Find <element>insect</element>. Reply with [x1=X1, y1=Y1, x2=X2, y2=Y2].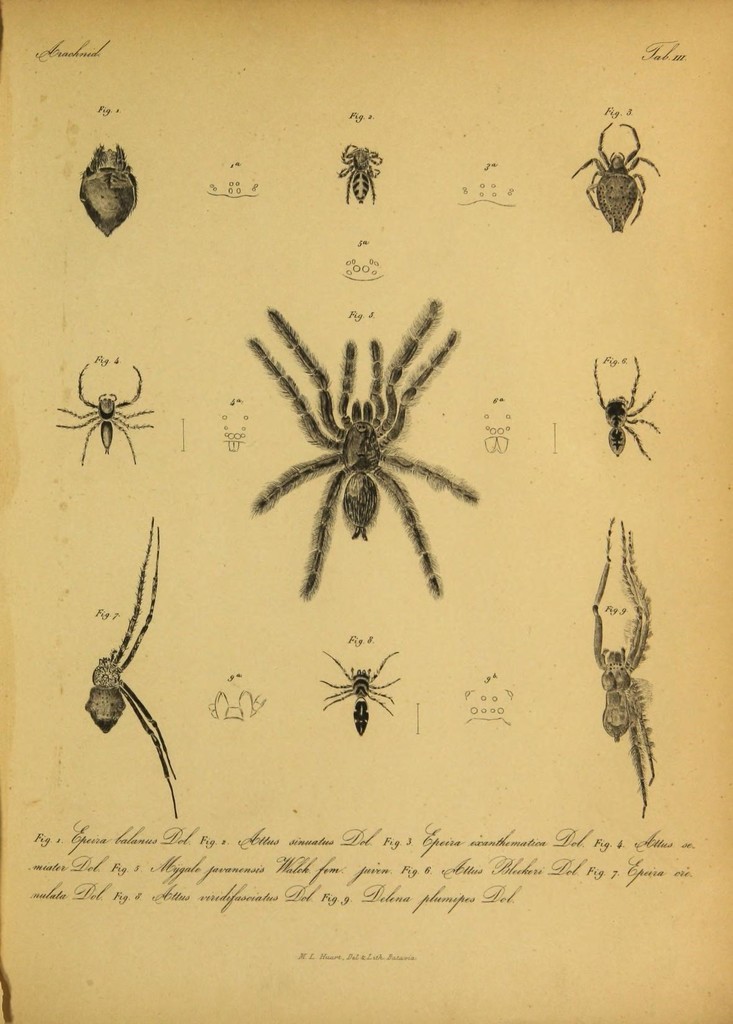
[x1=56, y1=365, x2=150, y2=465].
